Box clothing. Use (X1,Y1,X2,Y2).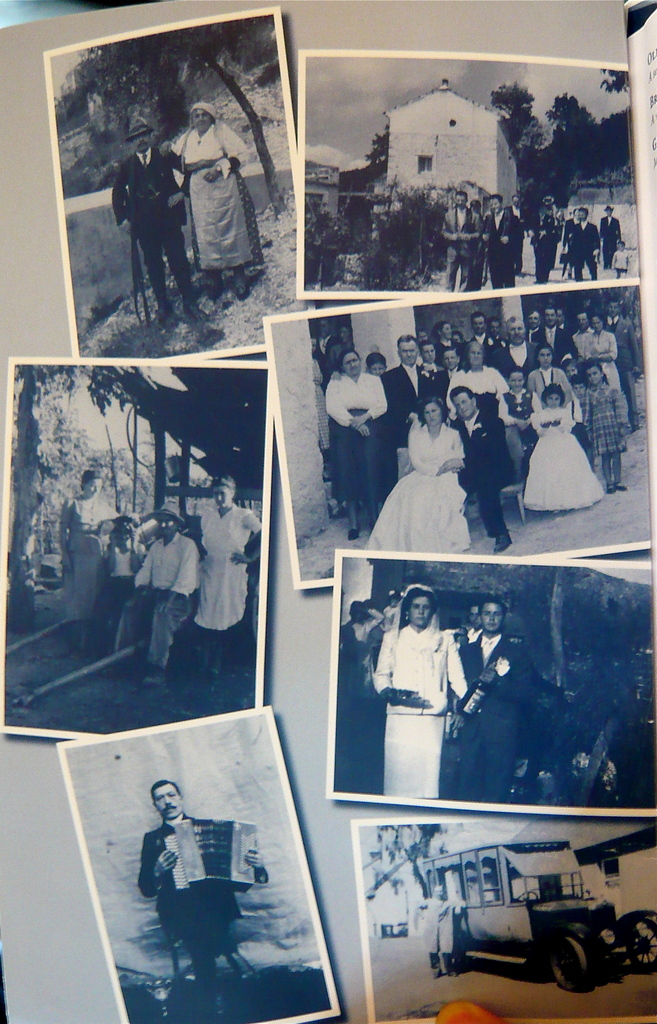
(171,113,281,274).
